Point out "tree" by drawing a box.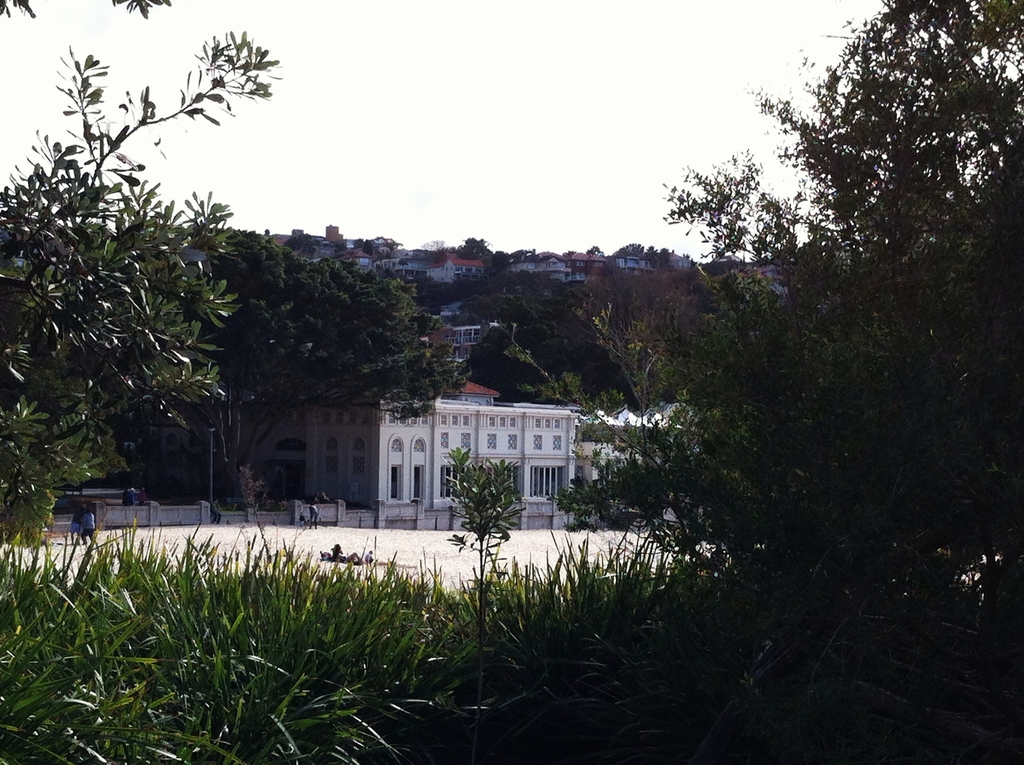
442:451:516:564.
